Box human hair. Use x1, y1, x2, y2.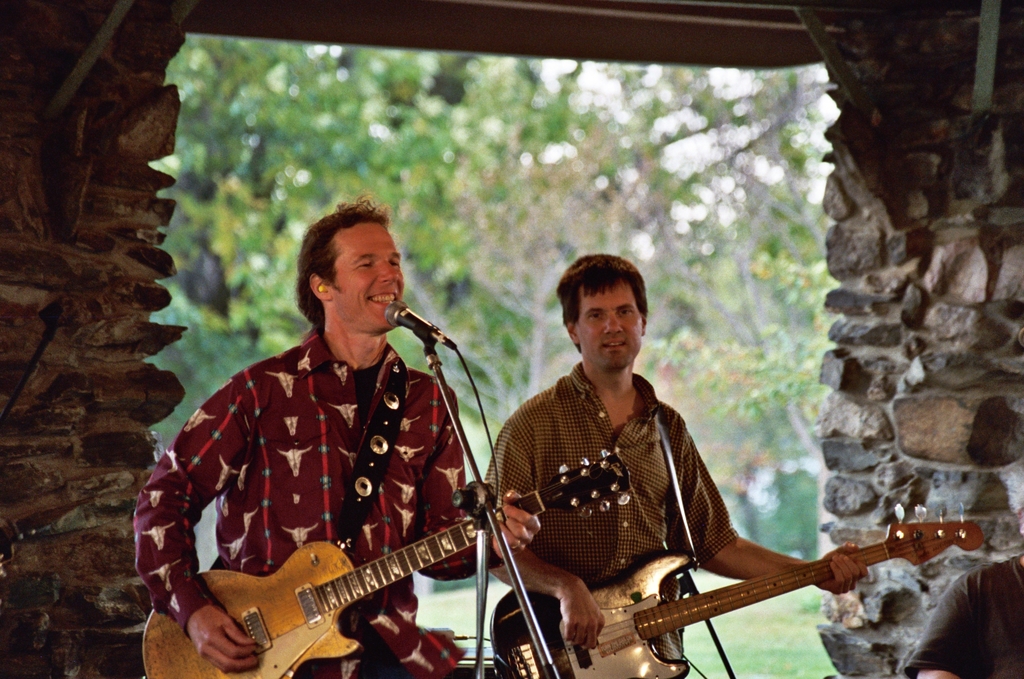
291, 206, 404, 348.
